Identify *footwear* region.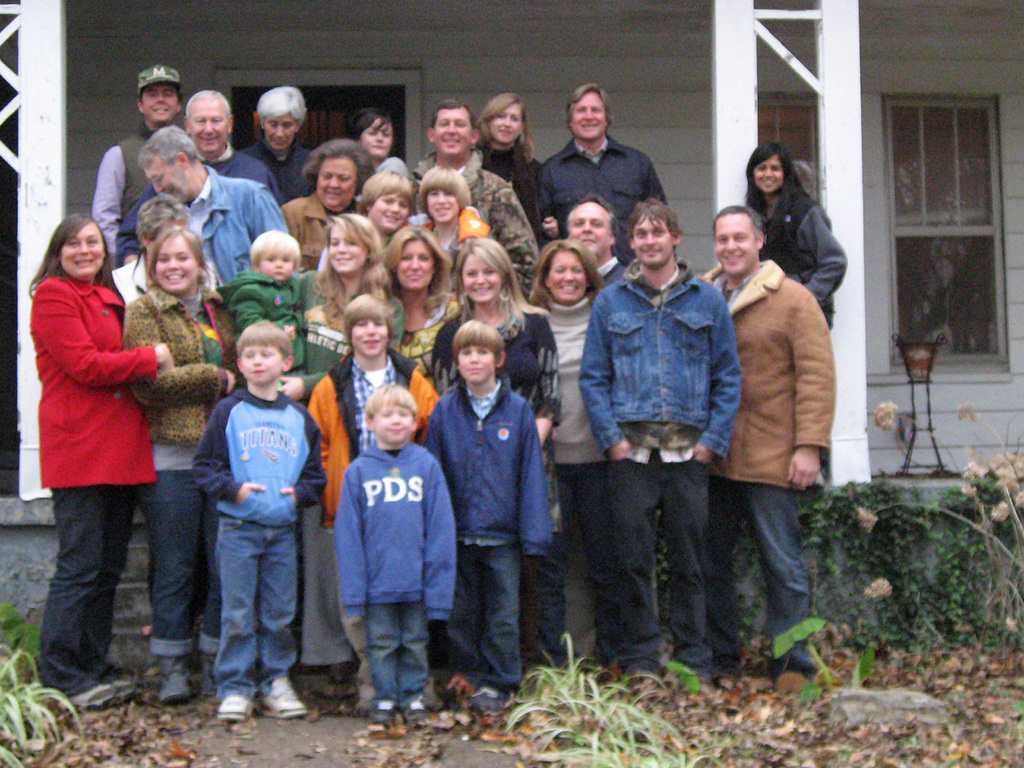
Region: detection(109, 674, 136, 699).
